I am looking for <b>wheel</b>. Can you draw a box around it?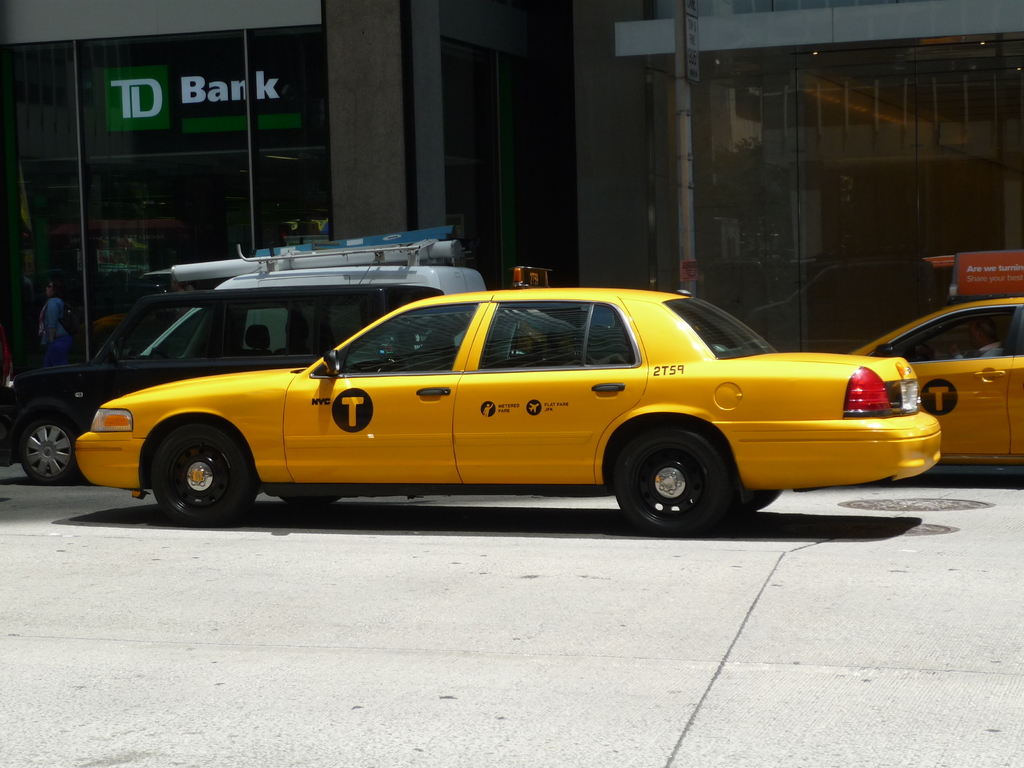
Sure, the bounding box is Rect(613, 434, 738, 524).
